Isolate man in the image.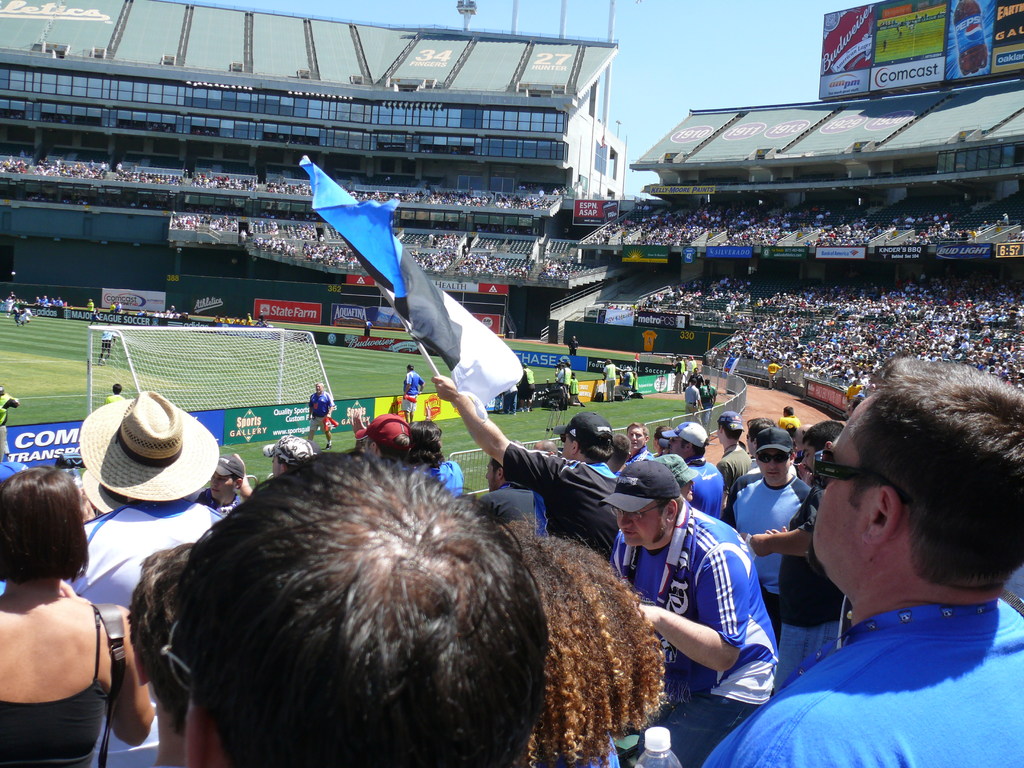
Isolated region: pyautogui.locateOnScreen(683, 376, 707, 421).
